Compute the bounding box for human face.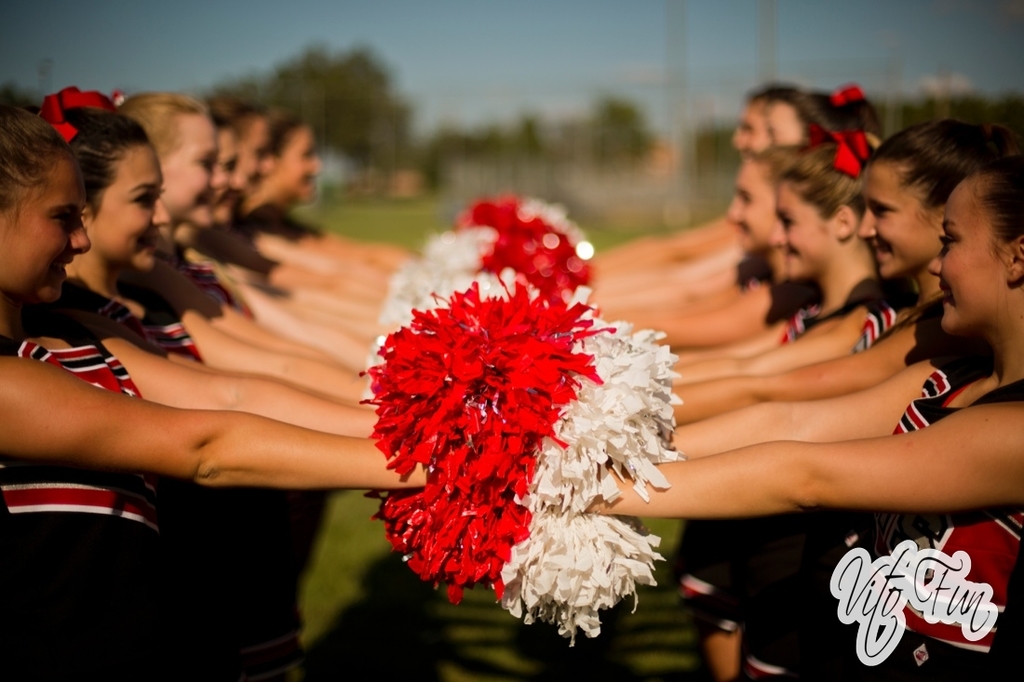
233, 113, 277, 193.
